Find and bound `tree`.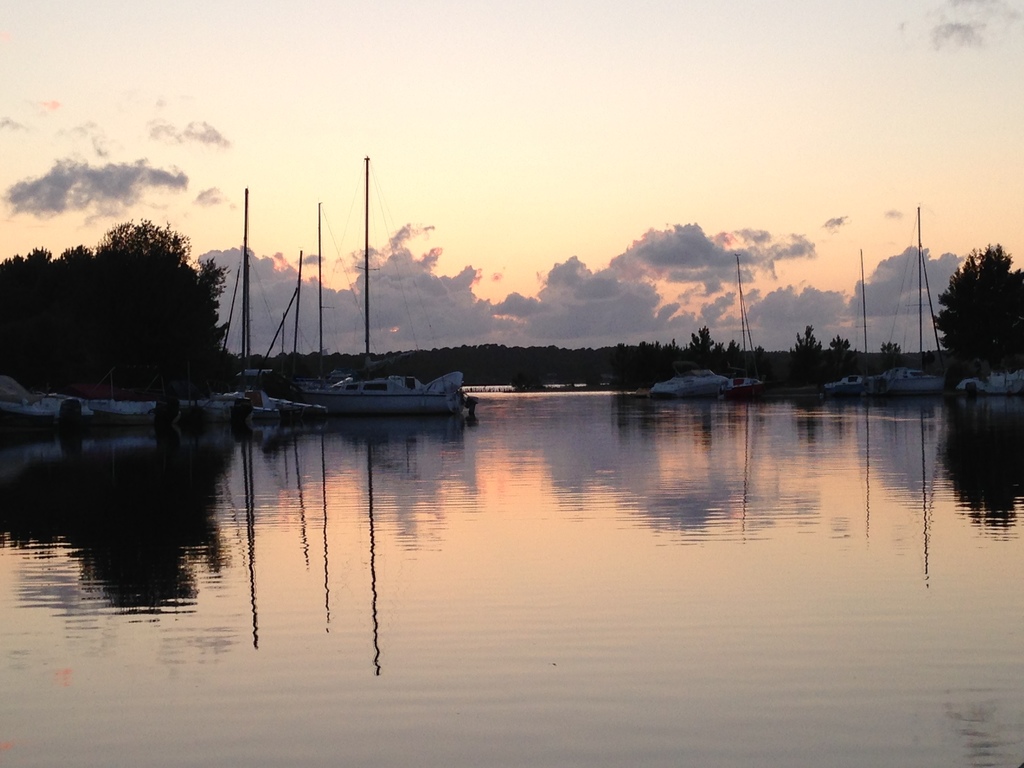
Bound: locate(100, 225, 228, 369).
